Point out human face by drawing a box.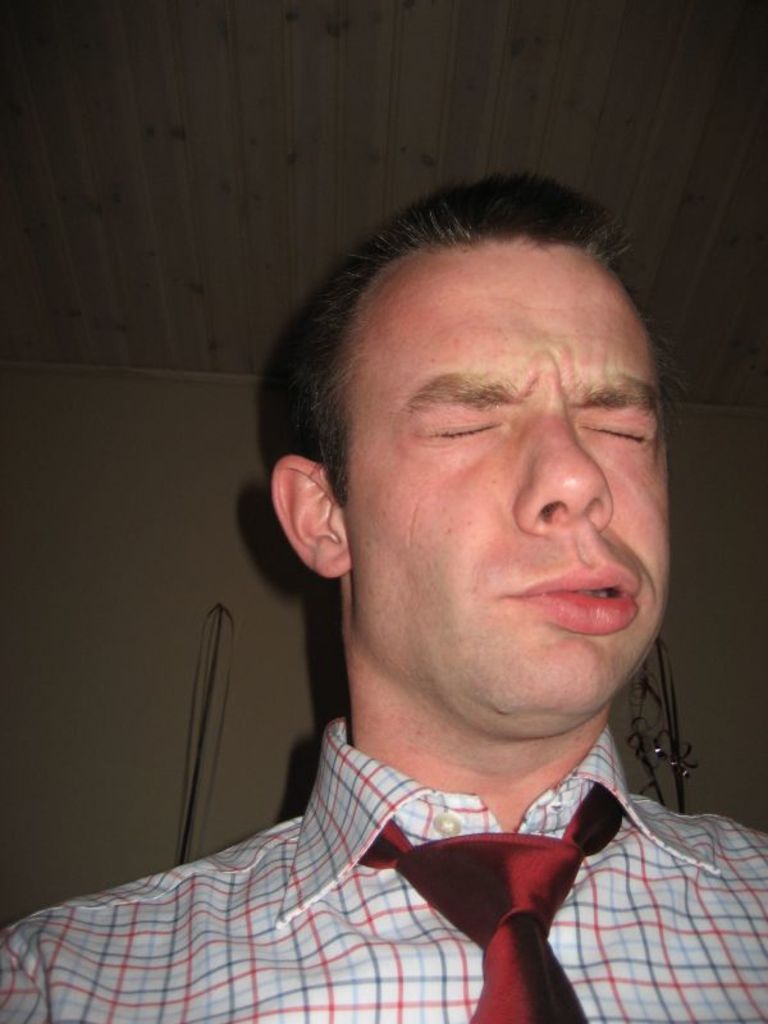
[x1=335, y1=236, x2=676, y2=740].
